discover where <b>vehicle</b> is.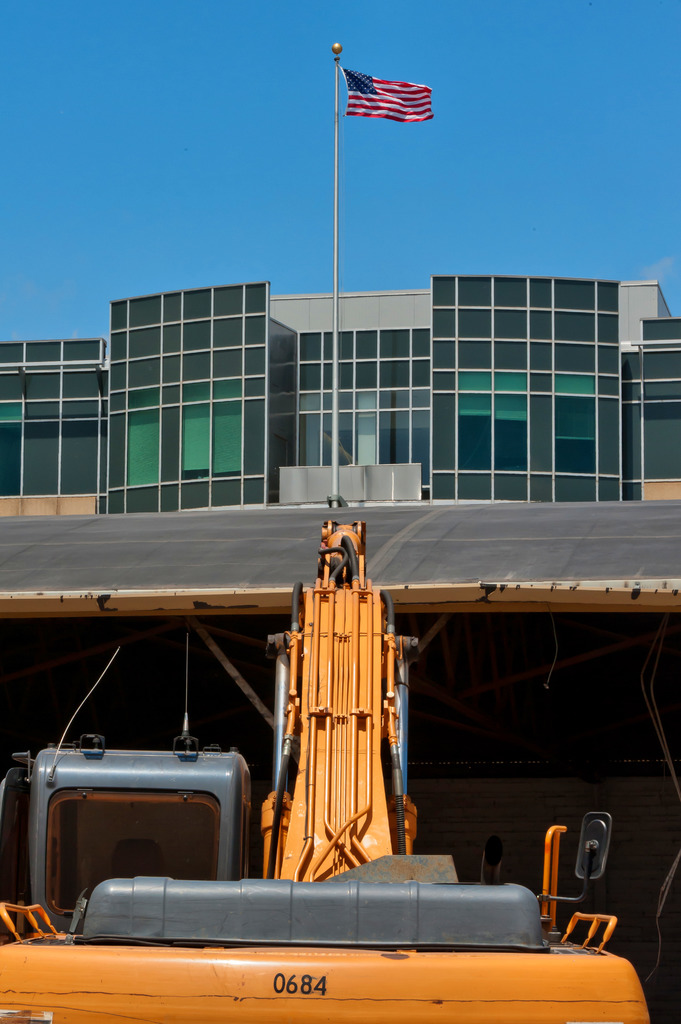
Discovered at <bbox>0, 882, 650, 1023</bbox>.
